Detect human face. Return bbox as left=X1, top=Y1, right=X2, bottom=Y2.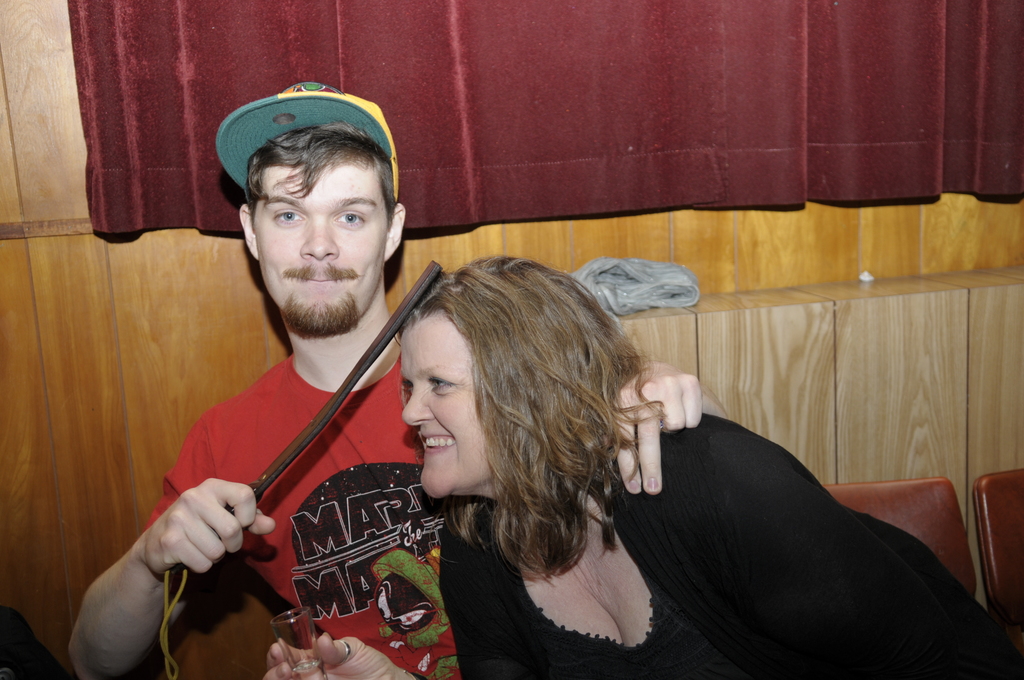
left=250, top=164, right=380, bottom=335.
